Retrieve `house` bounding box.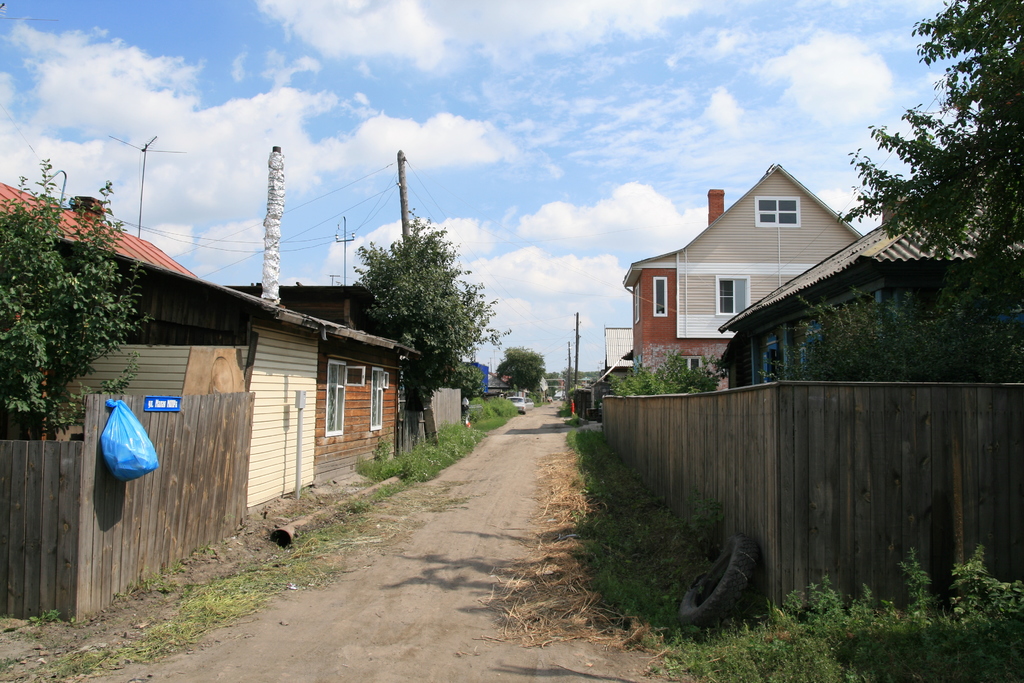
Bounding box: l=594, t=143, r=860, b=388.
